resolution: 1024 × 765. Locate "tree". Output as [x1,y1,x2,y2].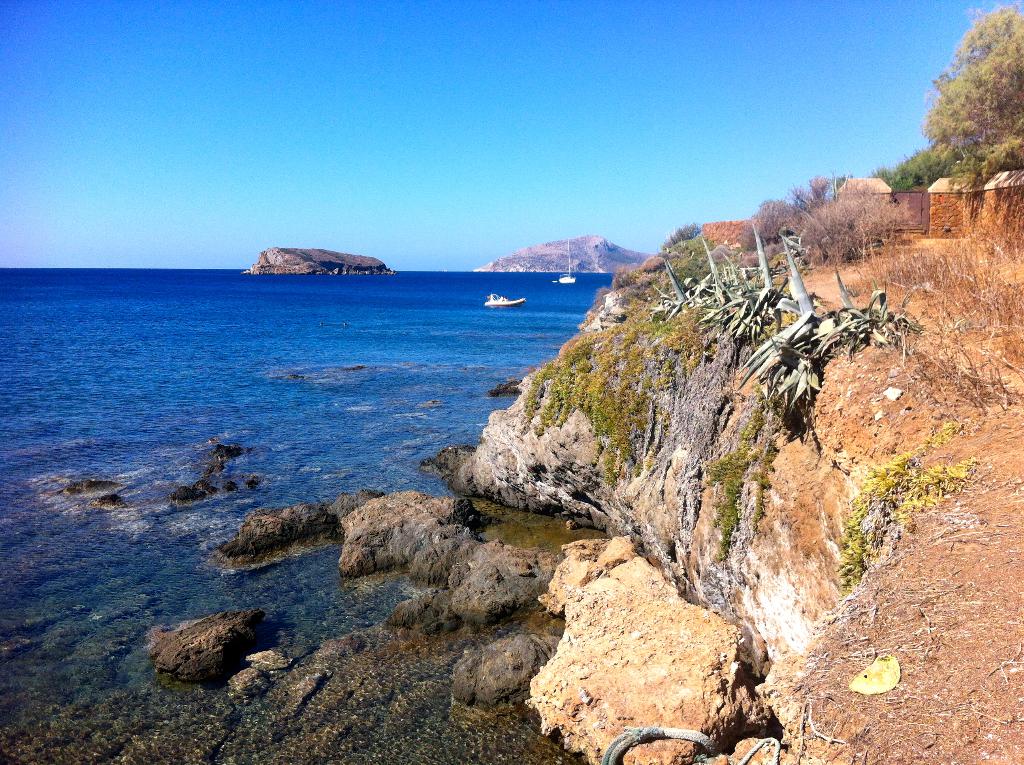
[865,146,960,189].
